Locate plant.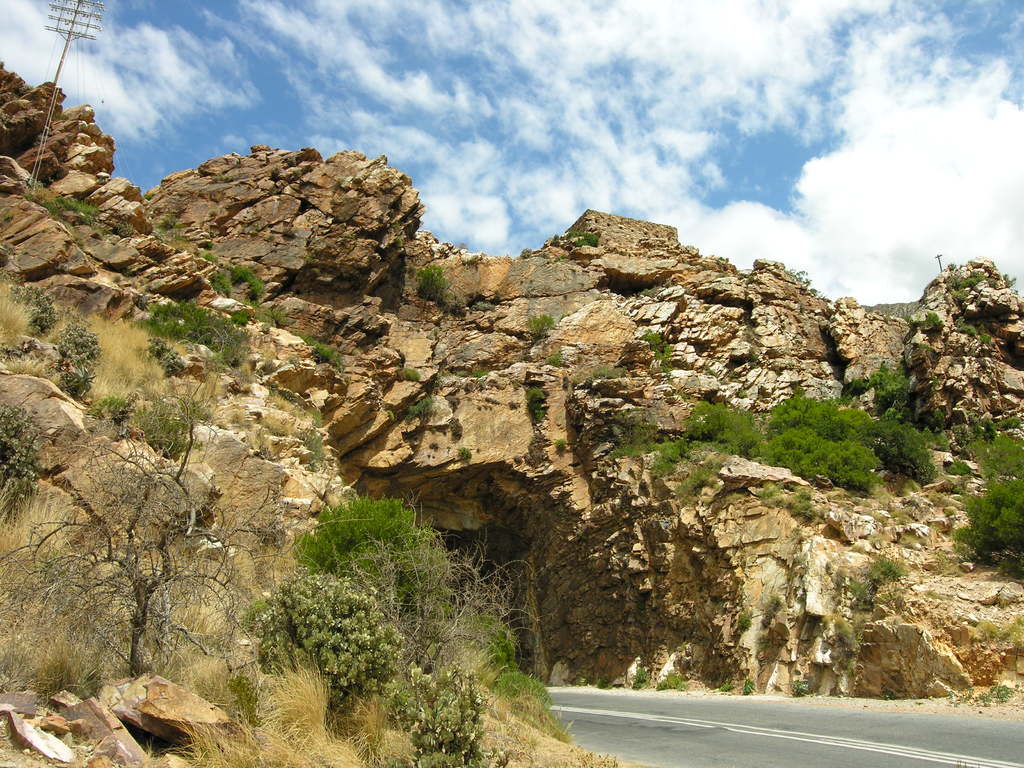
Bounding box: {"x1": 982, "y1": 331, "x2": 988, "y2": 340}.
